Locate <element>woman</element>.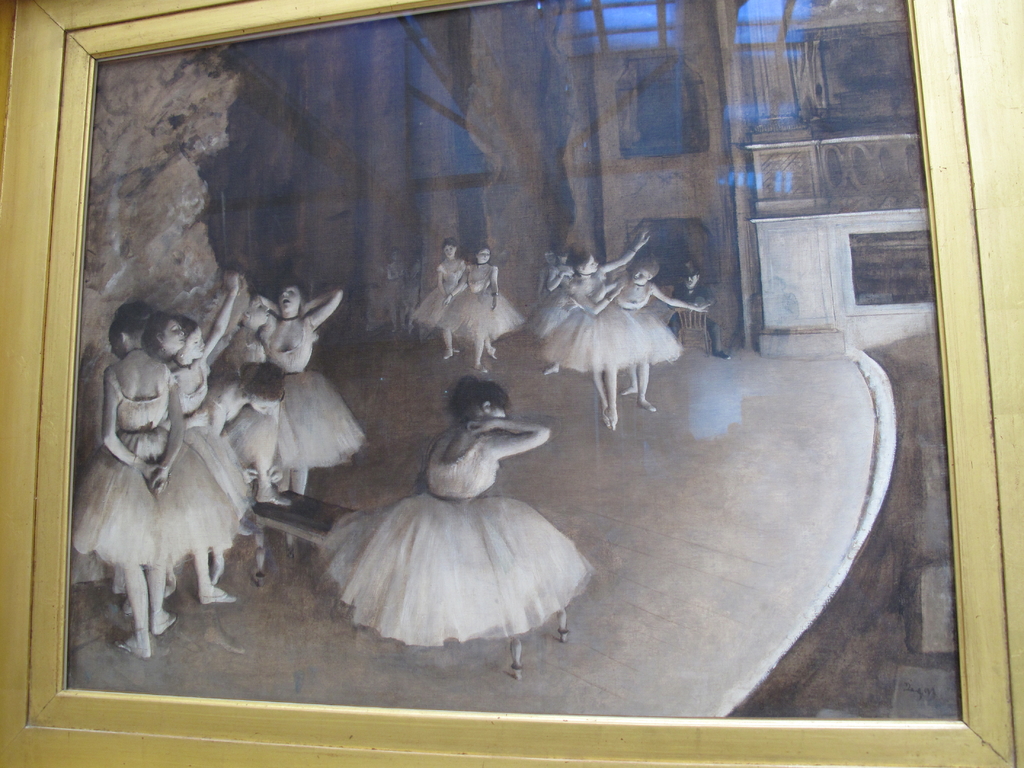
Bounding box: {"x1": 408, "y1": 236, "x2": 474, "y2": 360}.
